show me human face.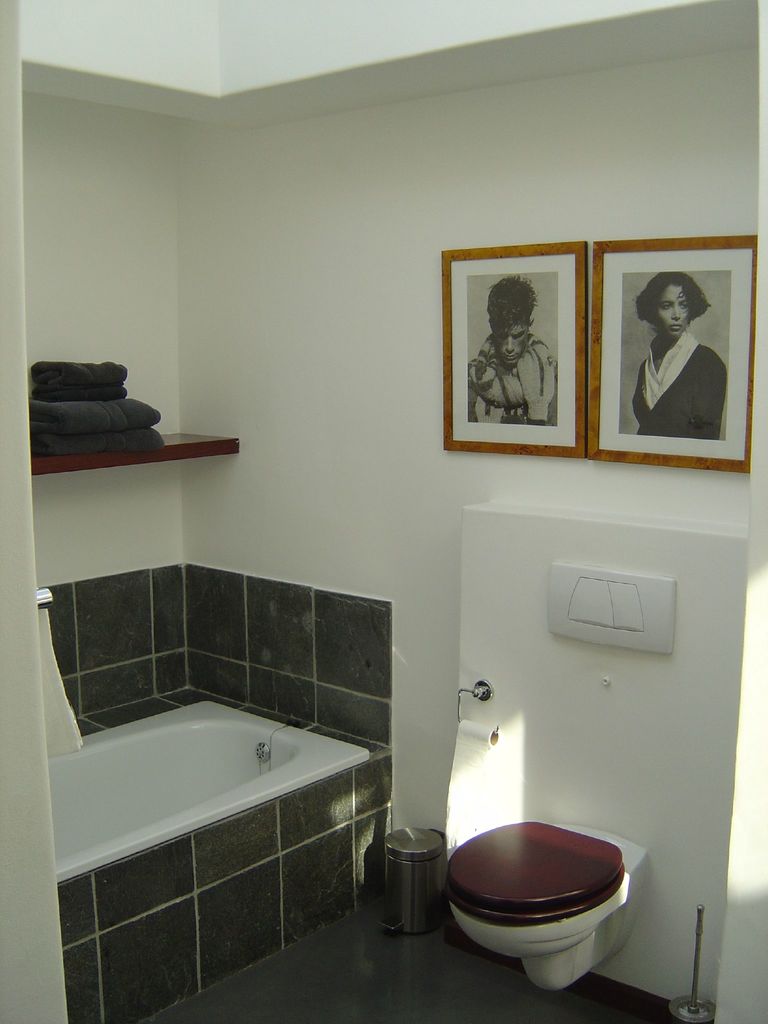
human face is here: select_region(652, 284, 691, 339).
